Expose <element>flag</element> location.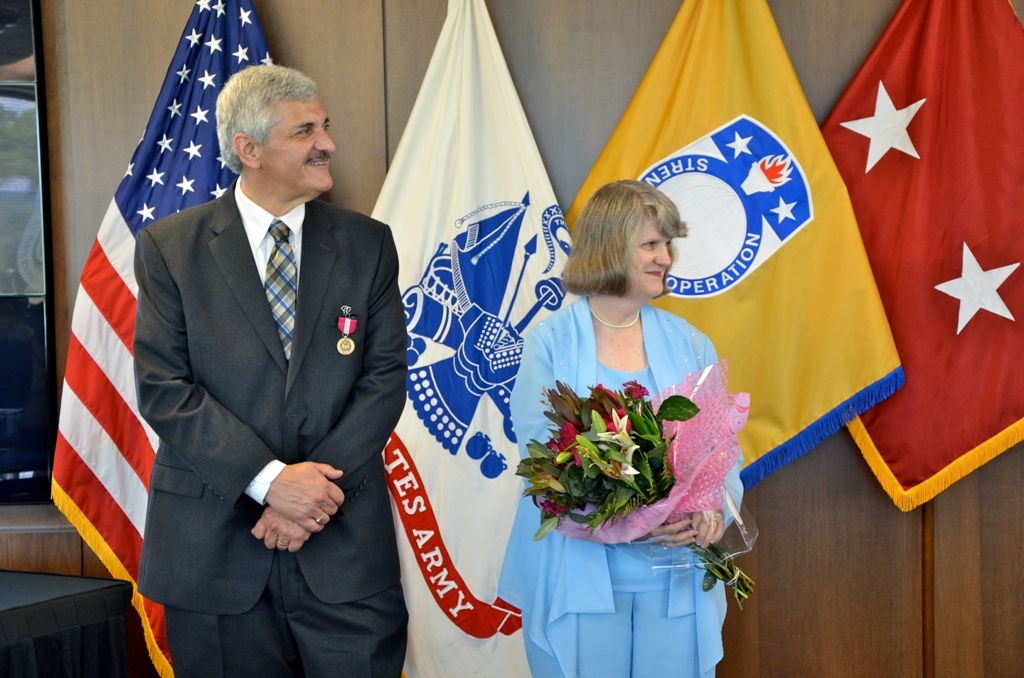
Exposed at 44, 0, 291, 677.
